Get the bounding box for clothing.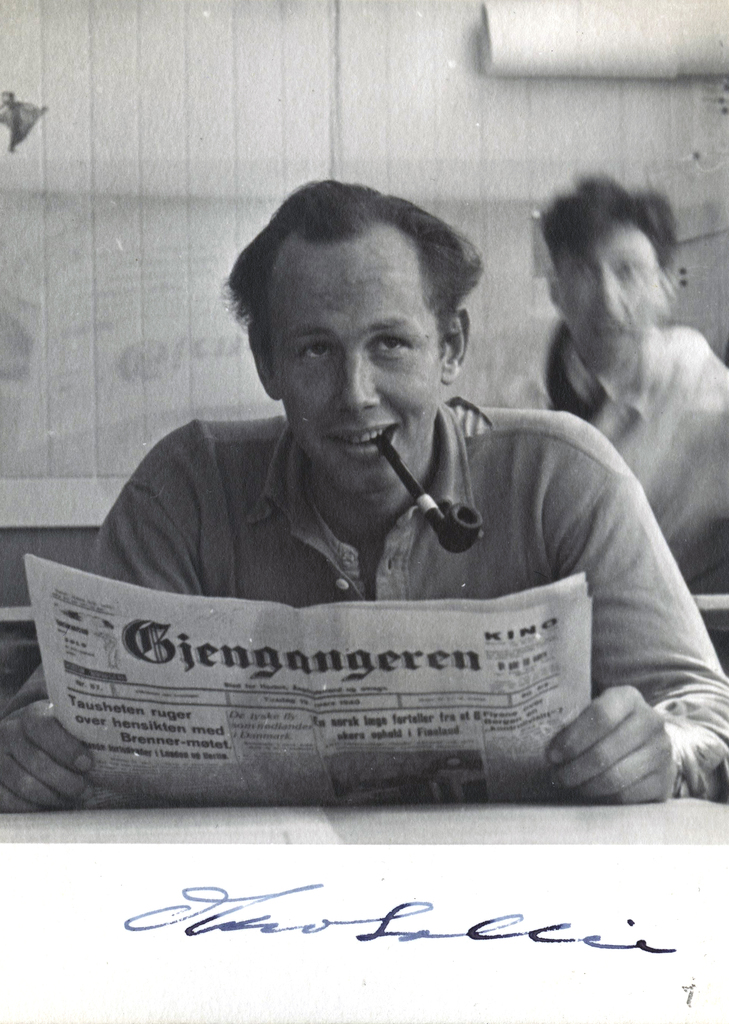
Rect(3, 374, 714, 753).
